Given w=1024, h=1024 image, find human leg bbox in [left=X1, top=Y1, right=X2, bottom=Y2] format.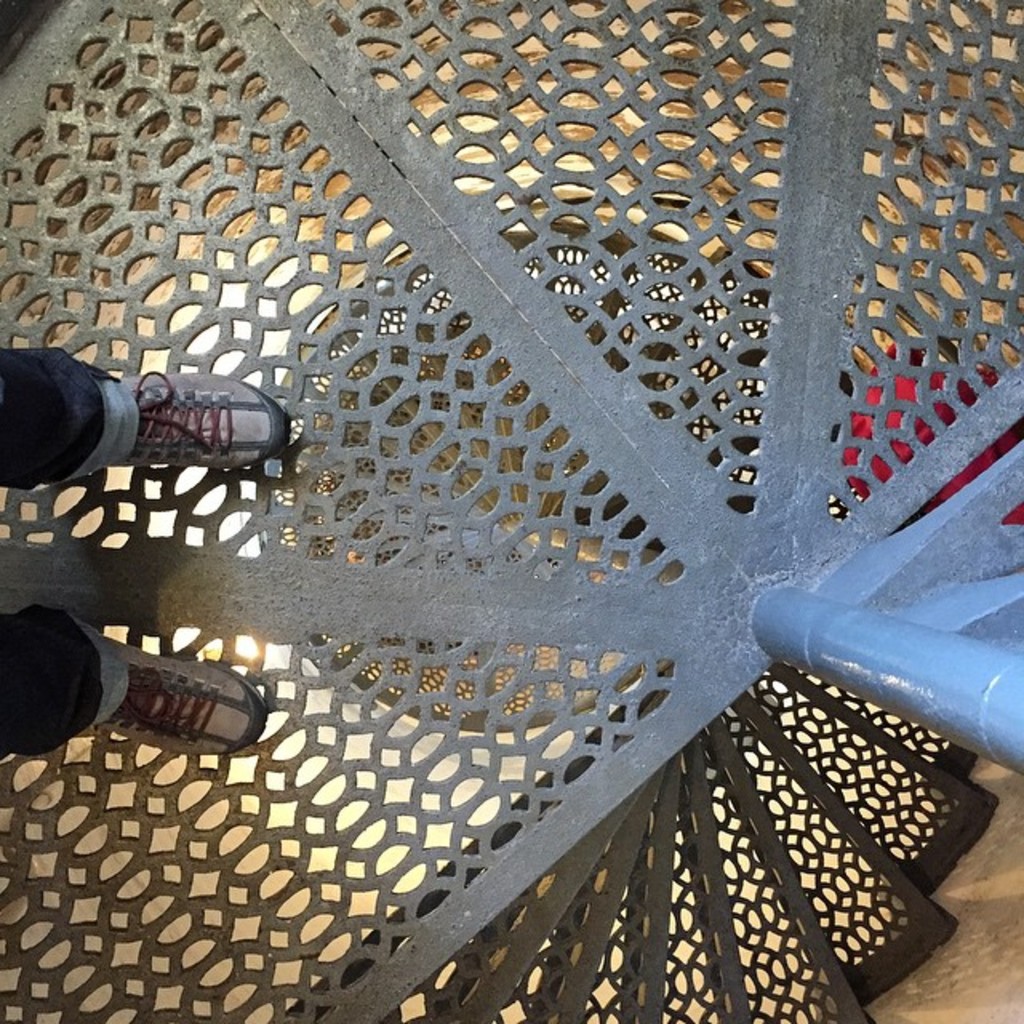
[left=0, top=608, right=269, bottom=757].
